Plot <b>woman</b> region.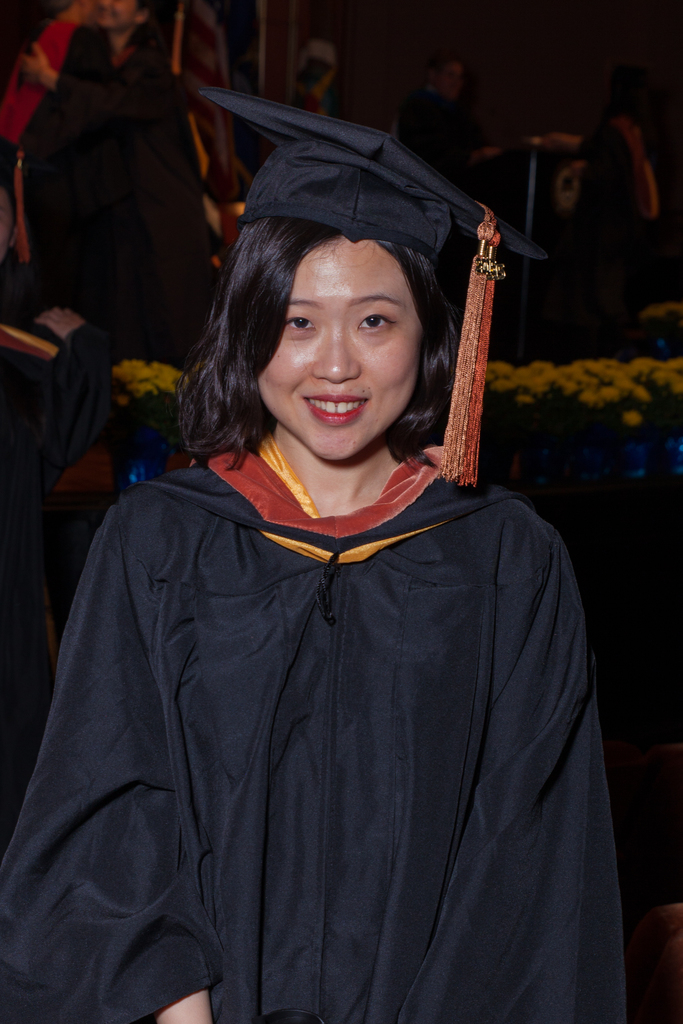
Plotted at <box>21,110,600,1012</box>.
